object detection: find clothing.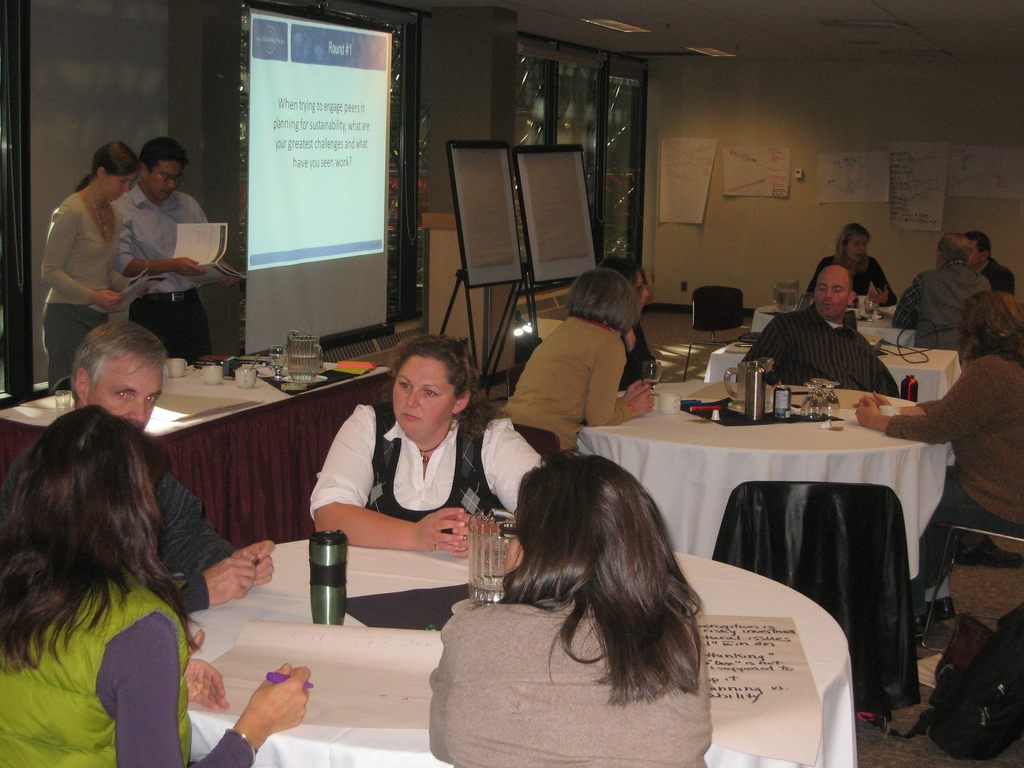
618:325:654:394.
